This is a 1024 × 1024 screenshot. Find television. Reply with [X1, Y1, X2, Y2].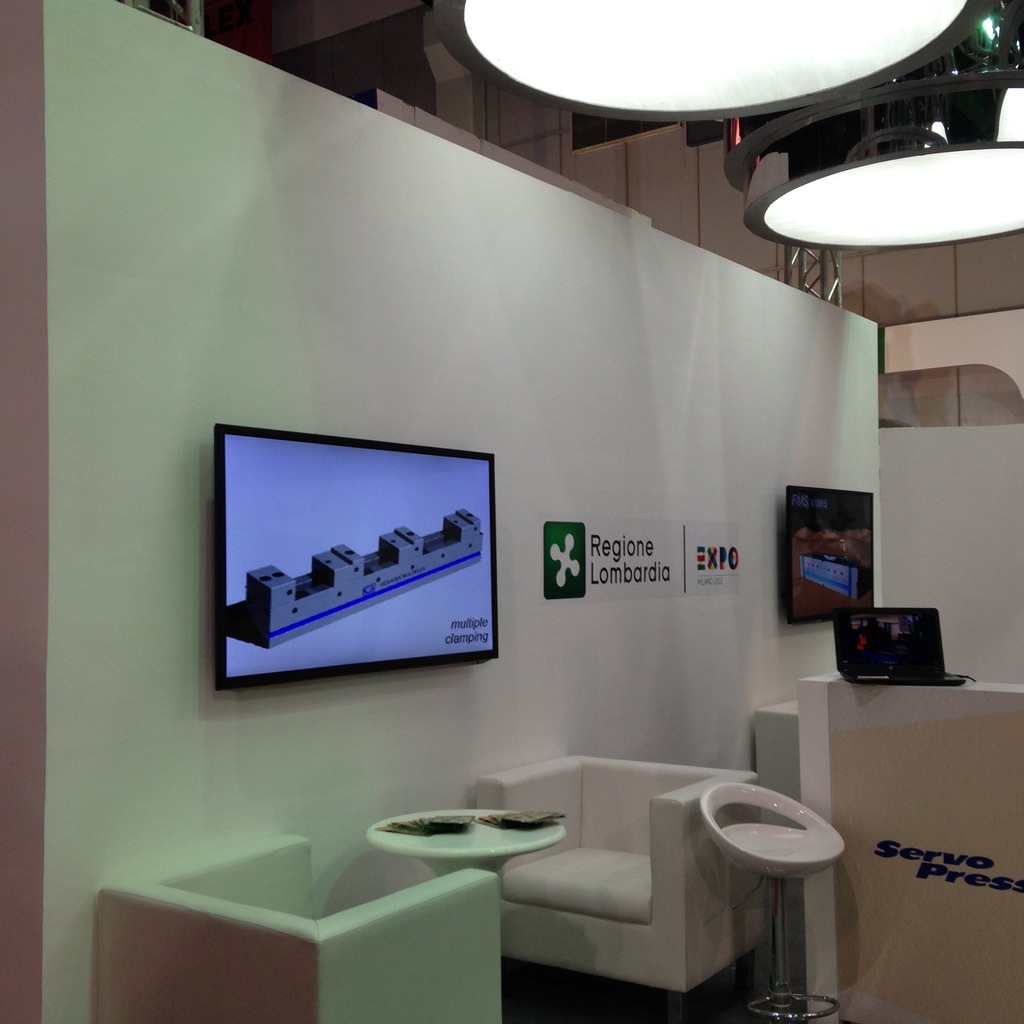
[210, 424, 502, 689].
